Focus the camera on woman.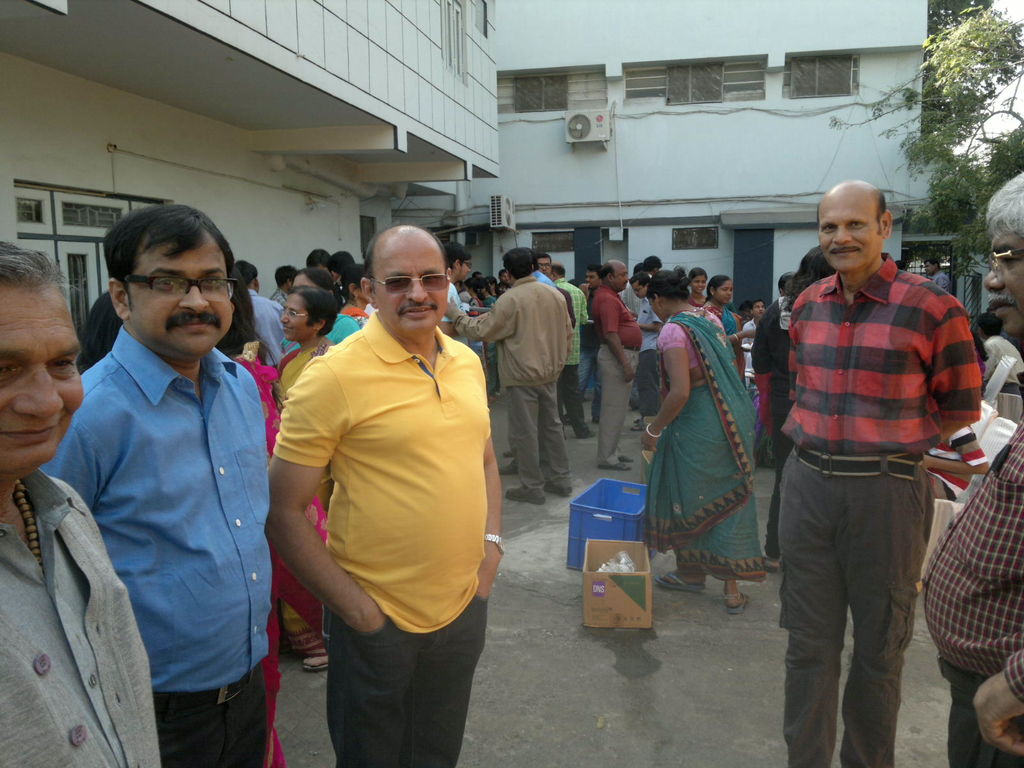
Focus region: (474, 269, 504, 309).
